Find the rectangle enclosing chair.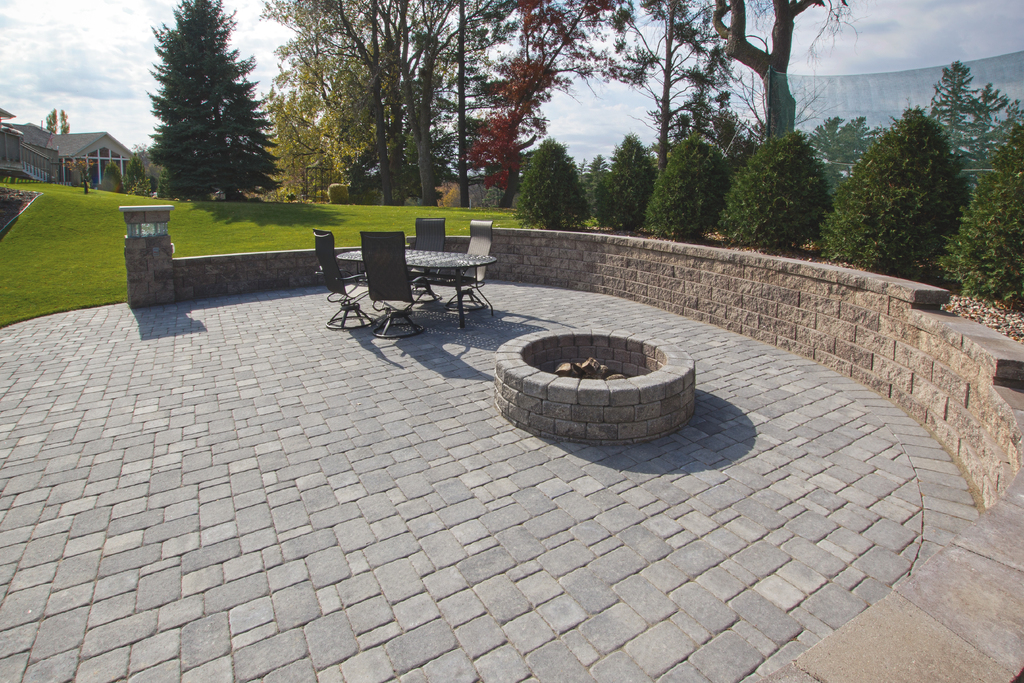
Rect(410, 215, 445, 306).
